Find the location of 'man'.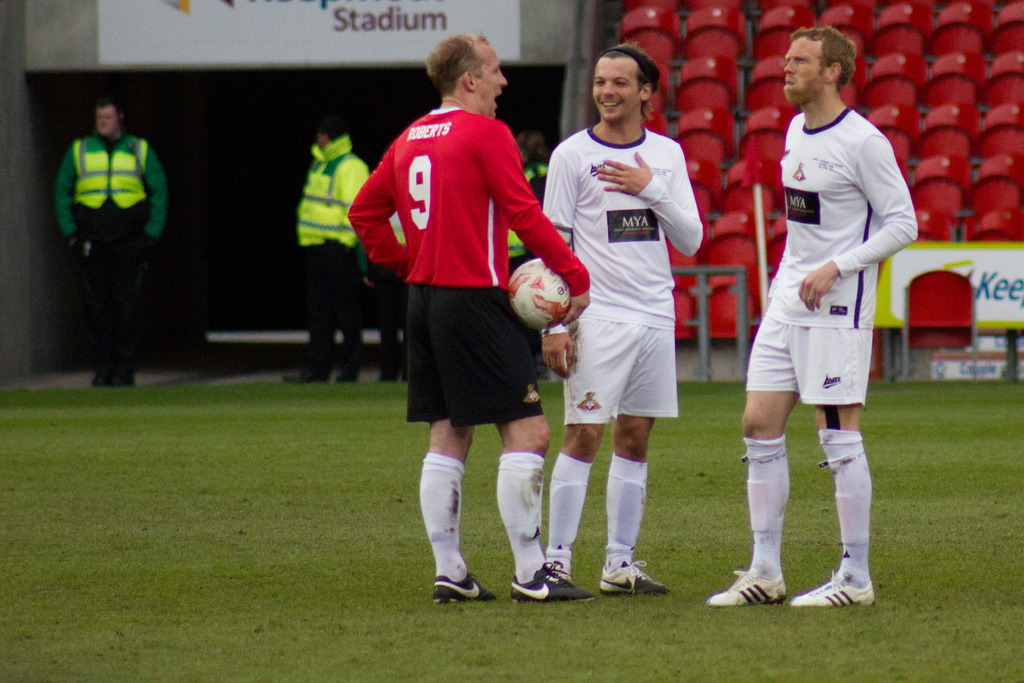
Location: [539,45,703,594].
